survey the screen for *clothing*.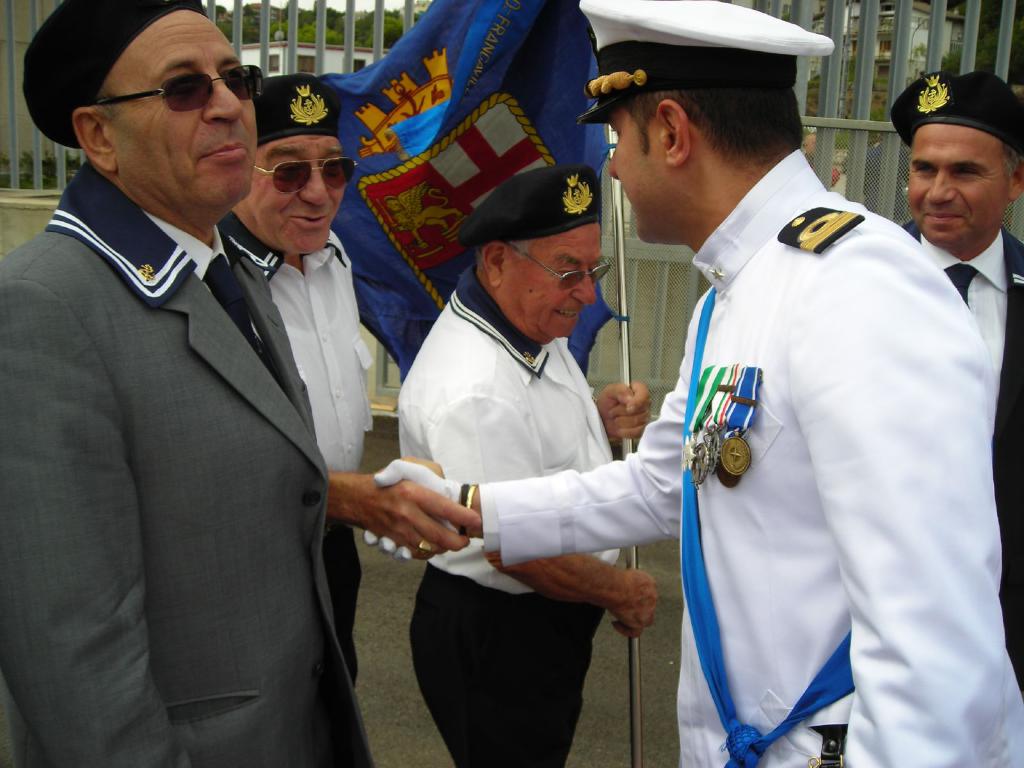
Survey found: bbox=[899, 223, 1023, 695].
